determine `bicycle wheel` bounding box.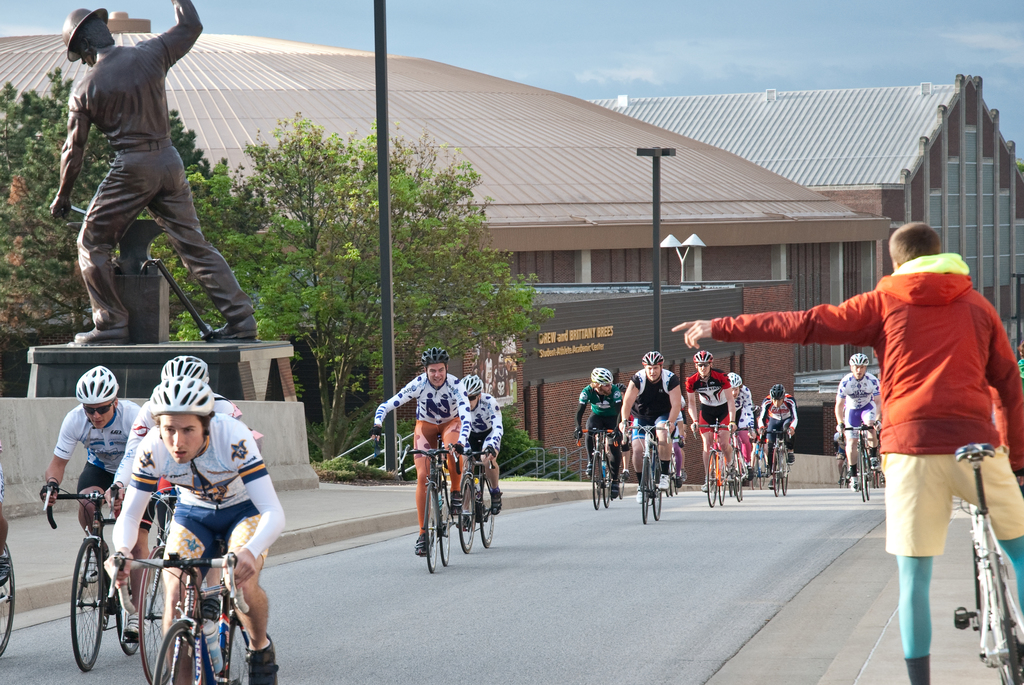
Determined: rect(840, 466, 845, 491).
